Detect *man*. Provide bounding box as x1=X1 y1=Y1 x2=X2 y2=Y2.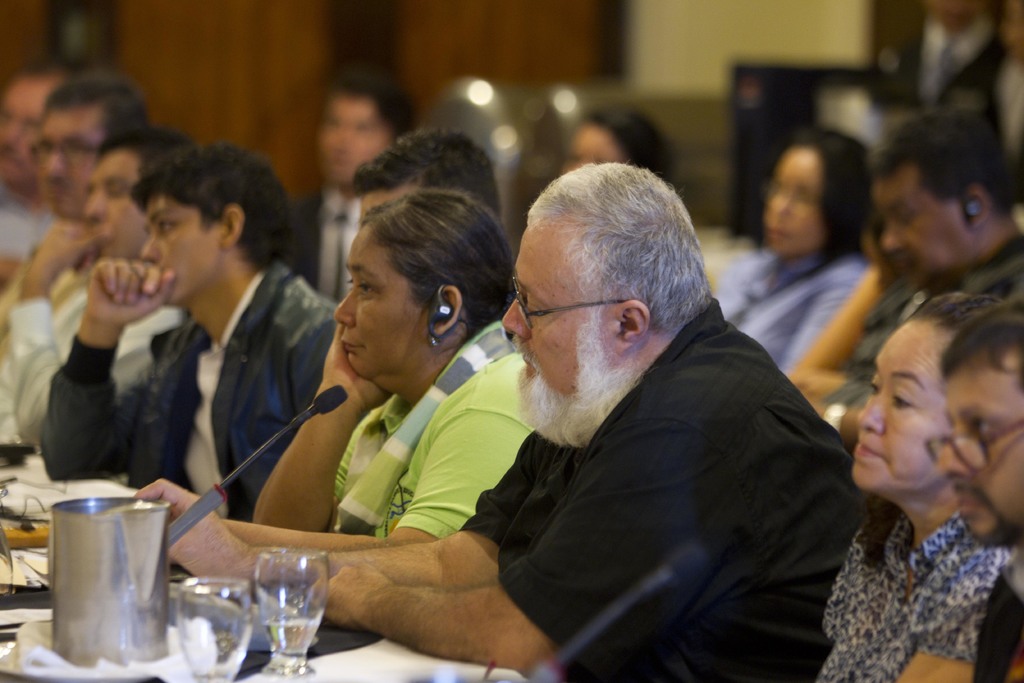
x1=932 y1=297 x2=1023 y2=682.
